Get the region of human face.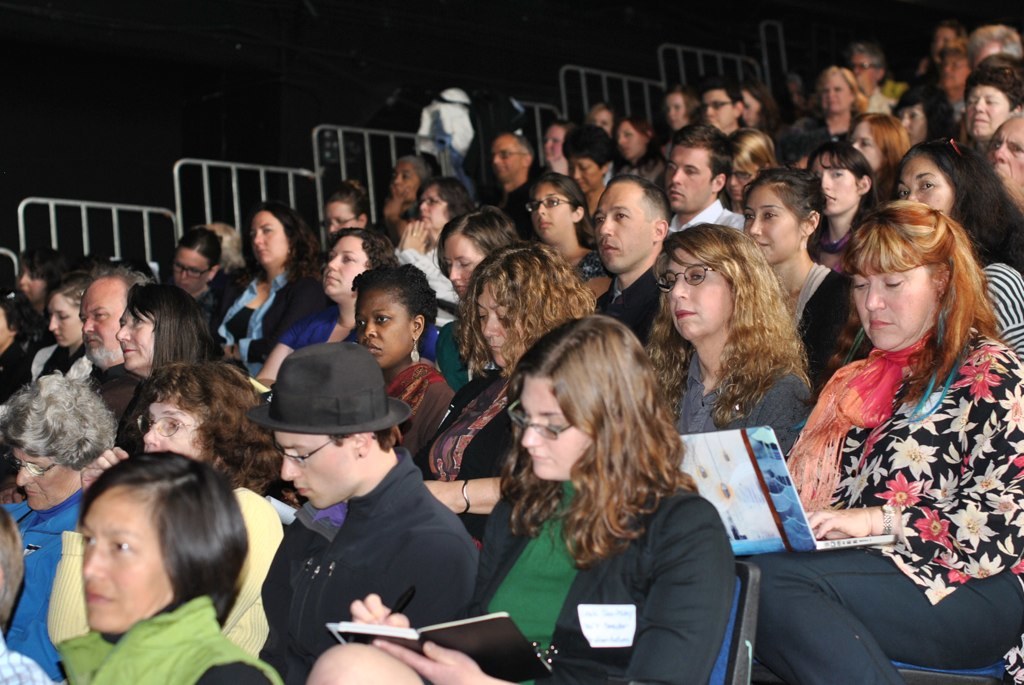
left=614, top=117, right=642, bottom=157.
